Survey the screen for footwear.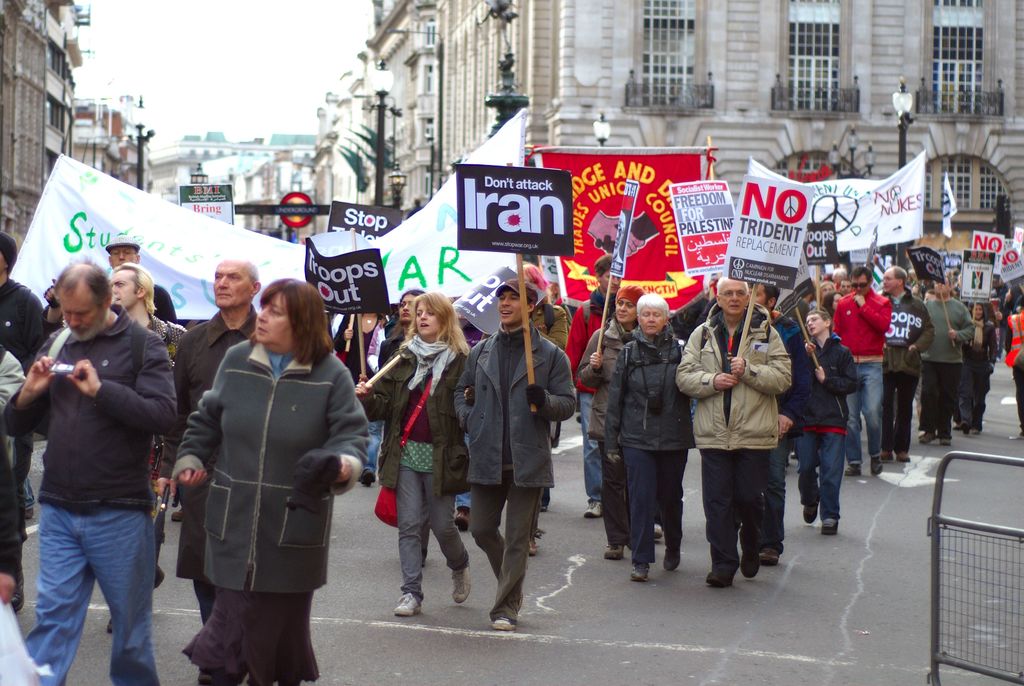
Survey found: locate(845, 453, 861, 473).
